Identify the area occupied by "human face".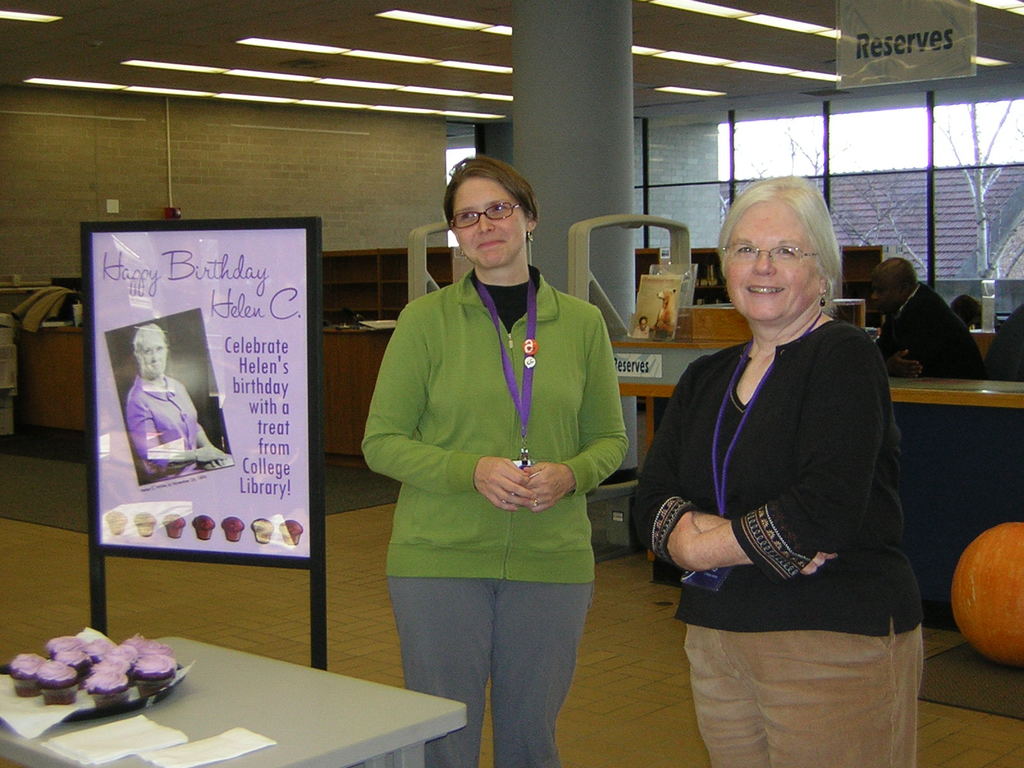
Area: bbox(131, 330, 166, 376).
